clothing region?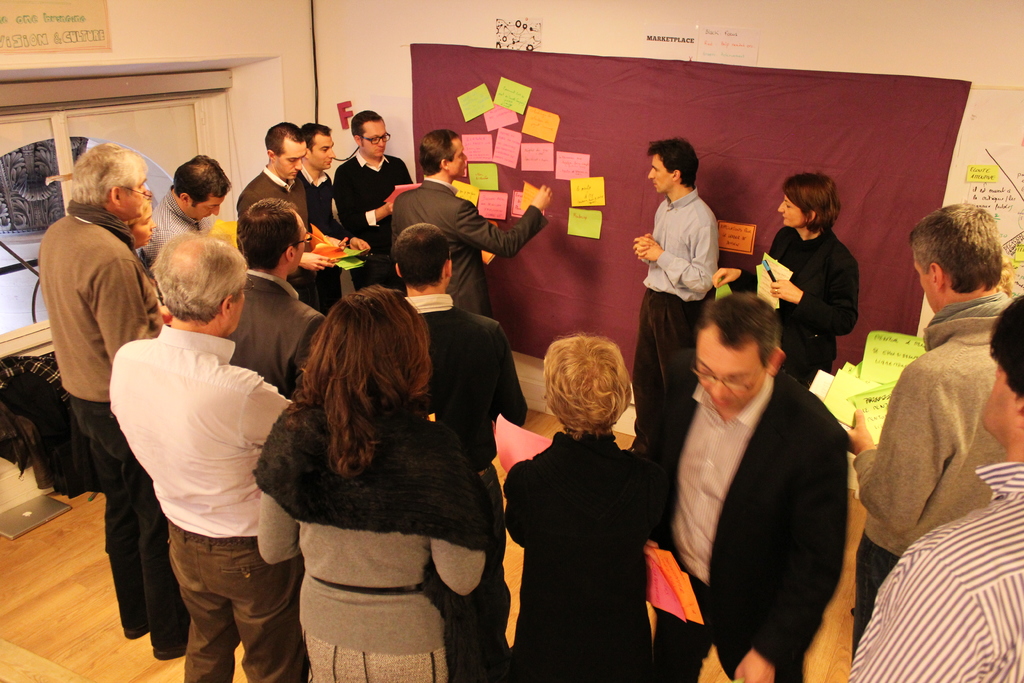
detection(36, 201, 172, 653)
